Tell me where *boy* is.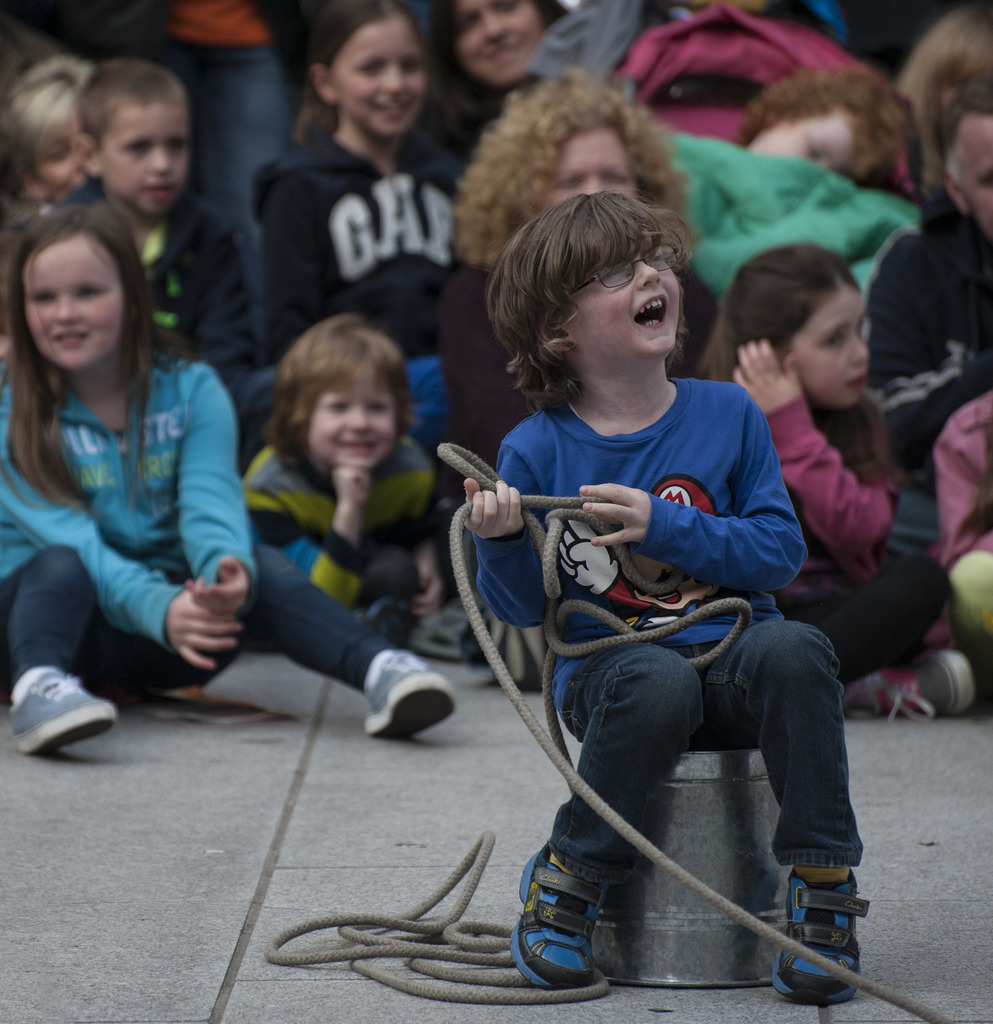
*boy* is at bbox=(49, 57, 268, 389).
